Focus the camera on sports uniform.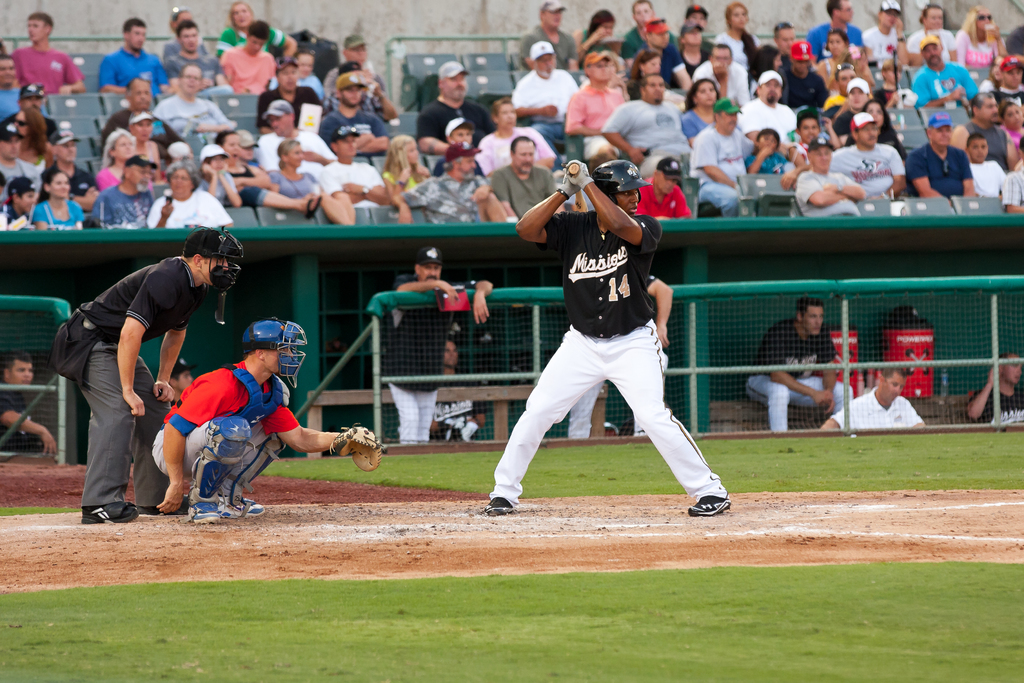
Focus region: {"x1": 822, "y1": 391, "x2": 936, "y2": 443}.
